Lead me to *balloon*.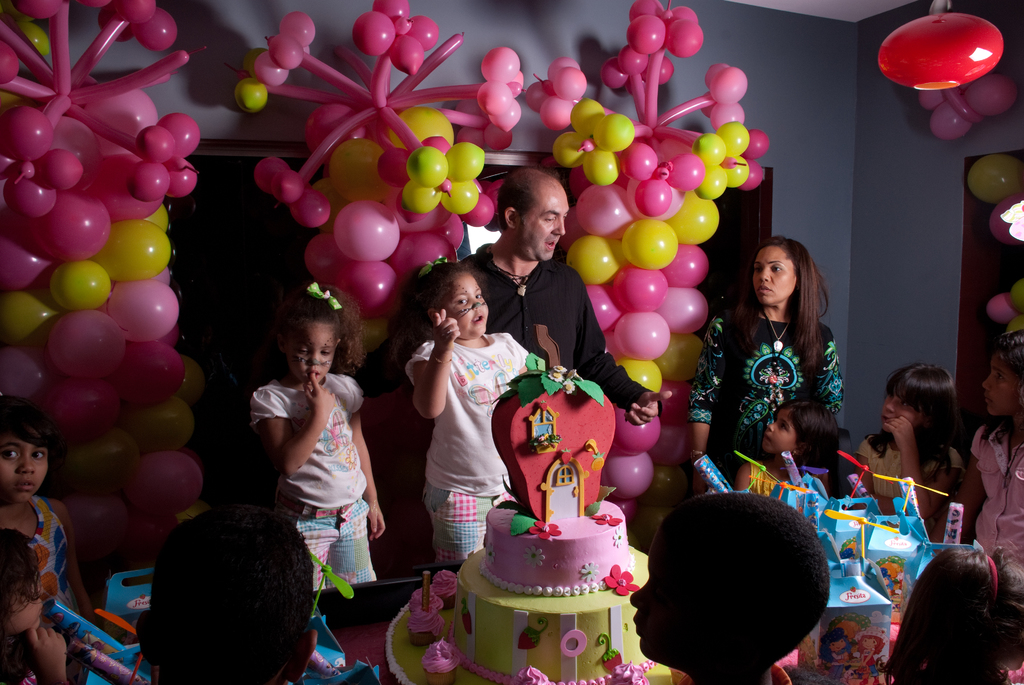
Lead to 439:180:481:216.
